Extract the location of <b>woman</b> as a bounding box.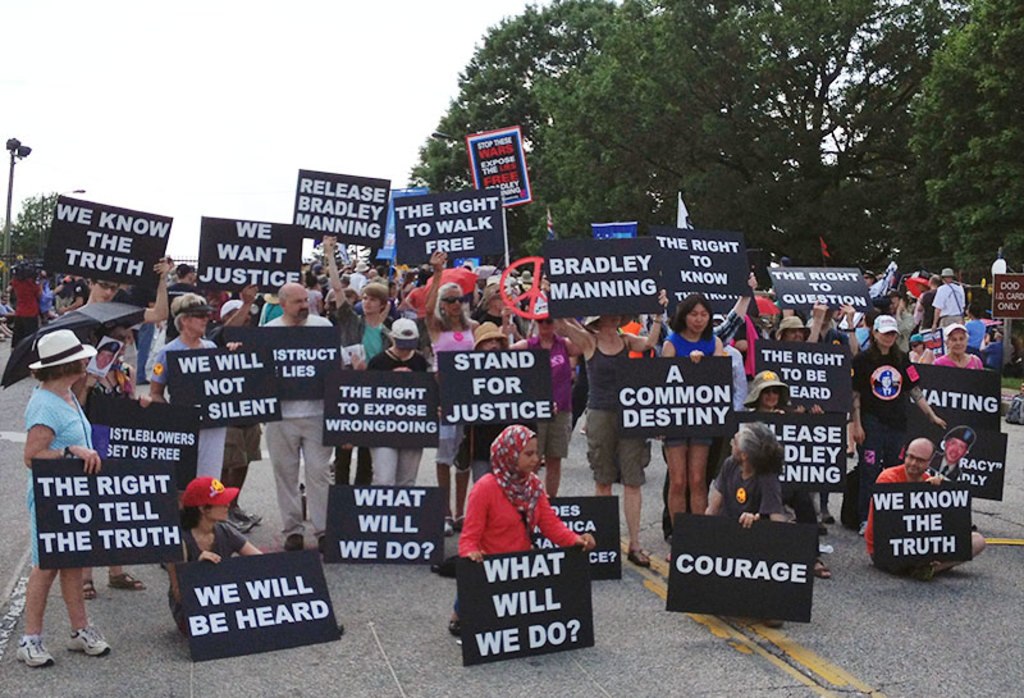
927,327,986,420.
